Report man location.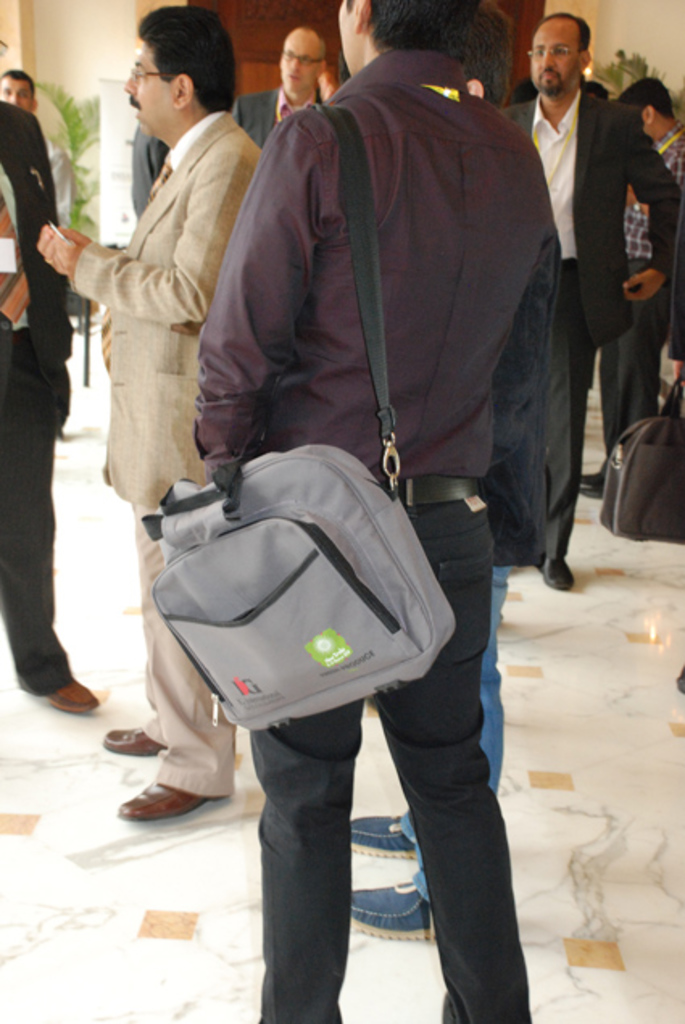
Report: 577 77 683 500.
